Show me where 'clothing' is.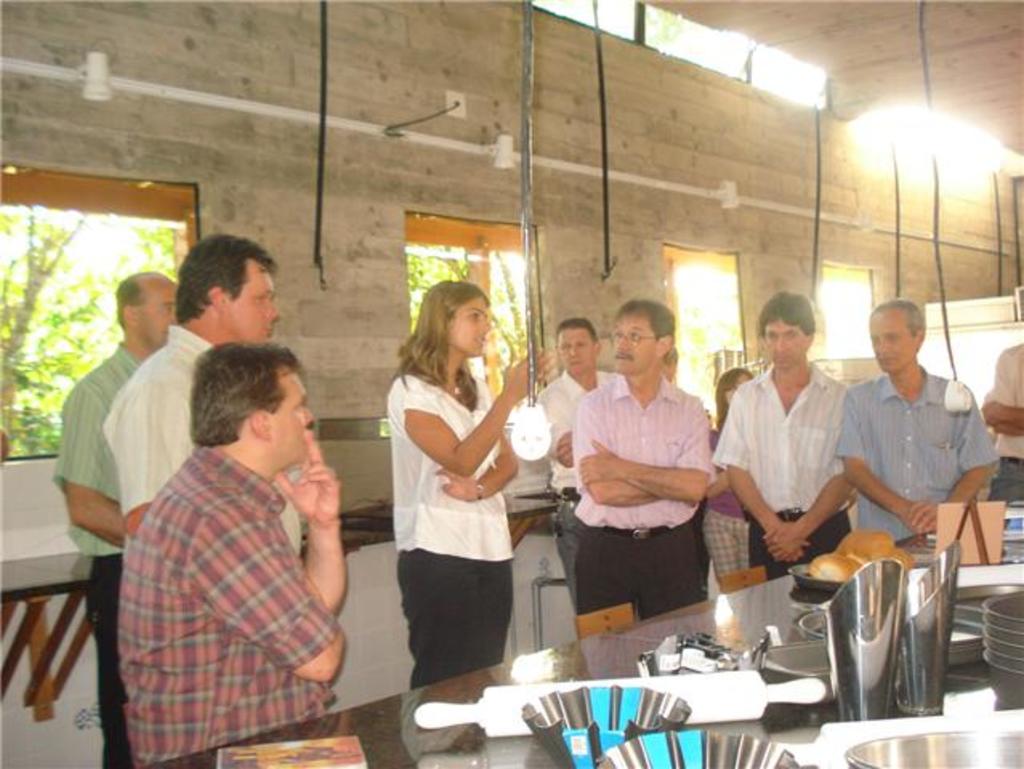
'clothing' is at (left=982, top=348, right=1022, bottom=498).
